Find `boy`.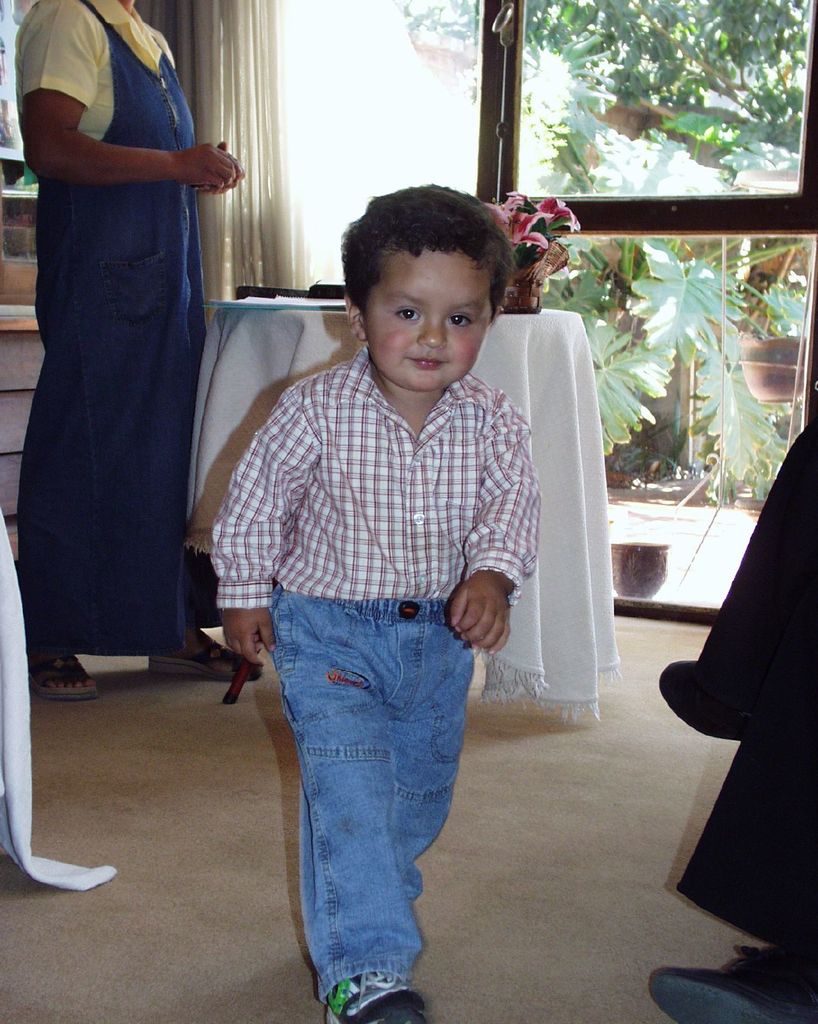
{"x1": 275, "y1": 165, "x2": 541, "y2": 992}.
